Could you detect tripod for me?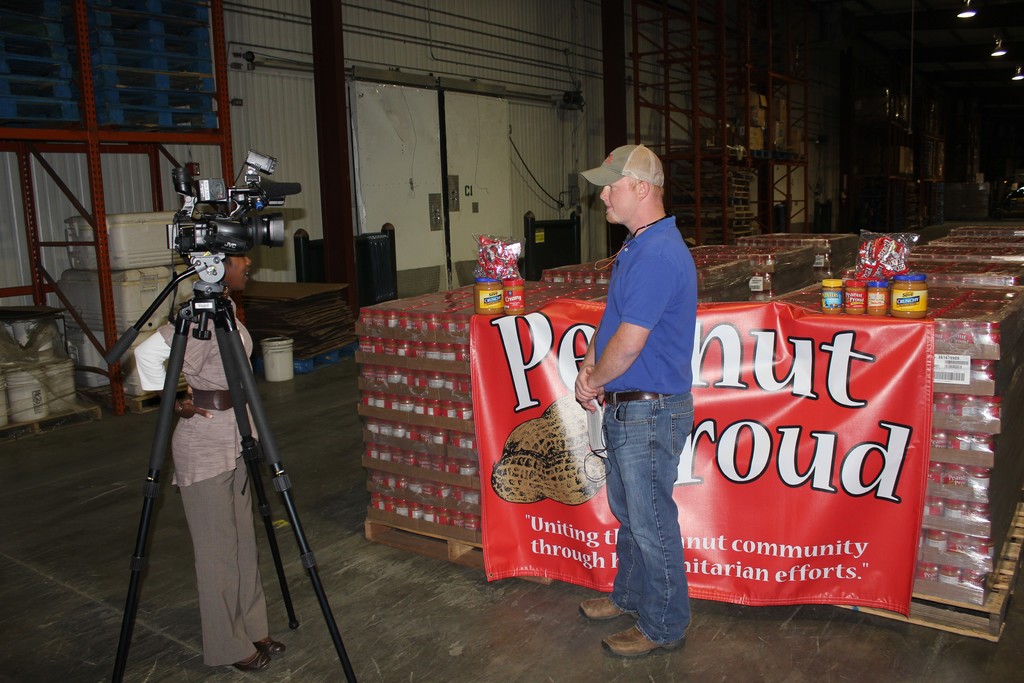
Detection result: [x1=105, y1=252, x2=362, y2=682].
